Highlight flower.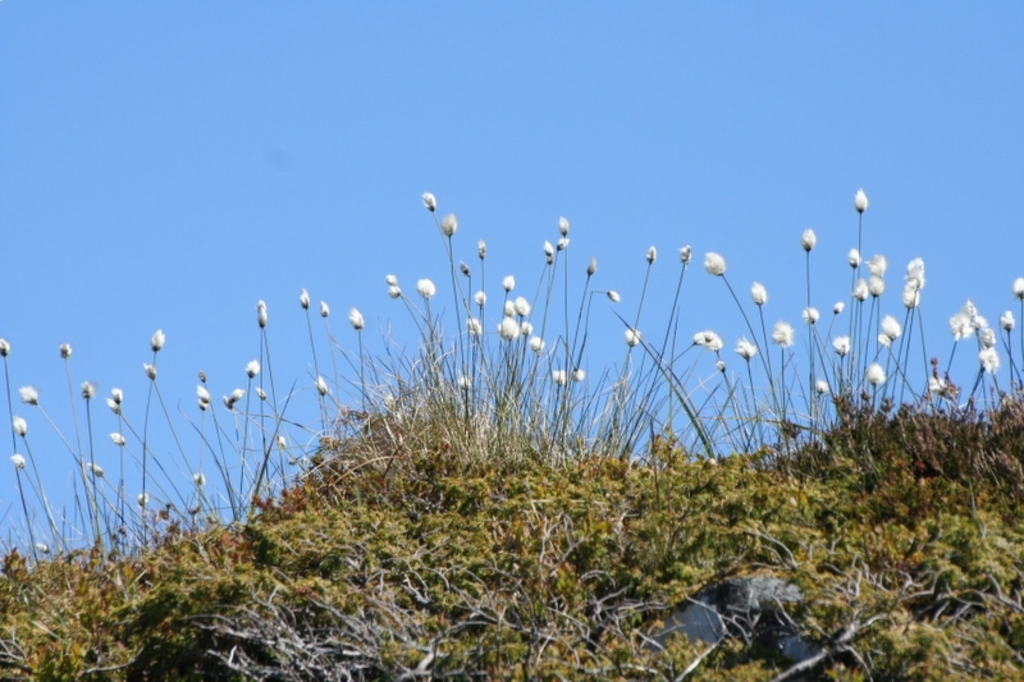
Highlighted region: <box>111,430,122,443</box>.
